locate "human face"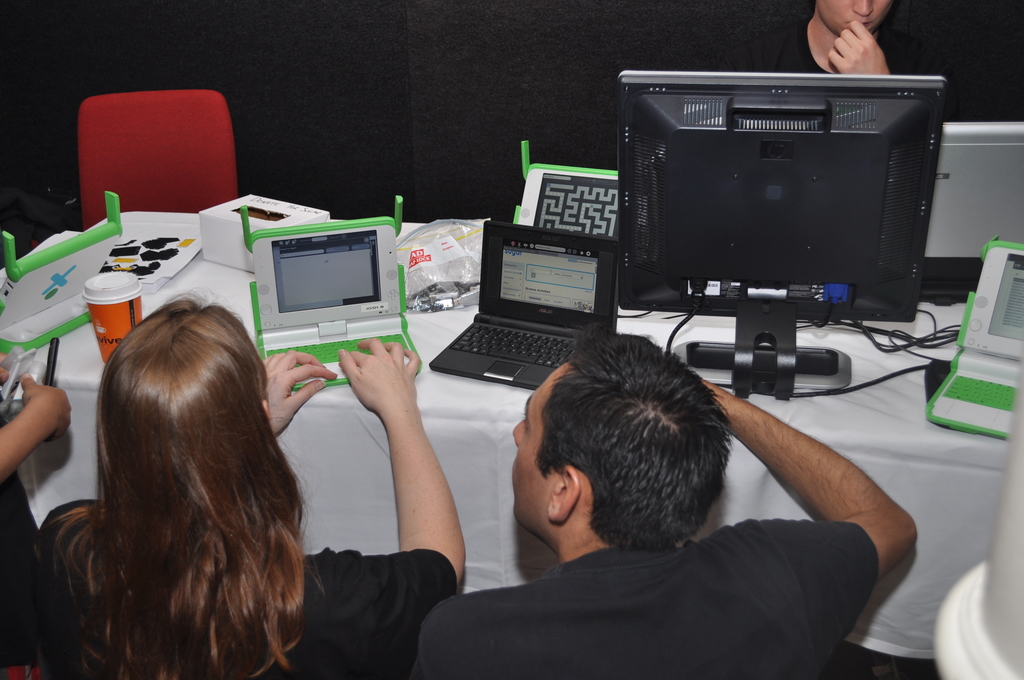
left=511, top=387, right=625, bottom=567
